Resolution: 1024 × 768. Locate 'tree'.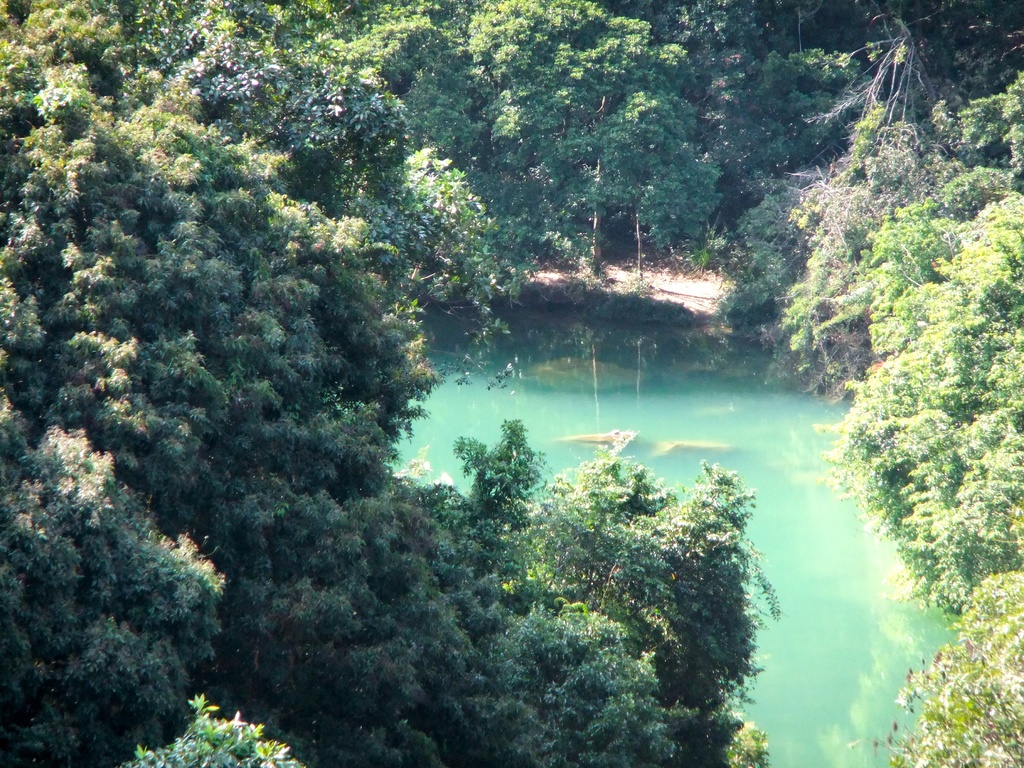
rect(589, 51, 717, 254).
